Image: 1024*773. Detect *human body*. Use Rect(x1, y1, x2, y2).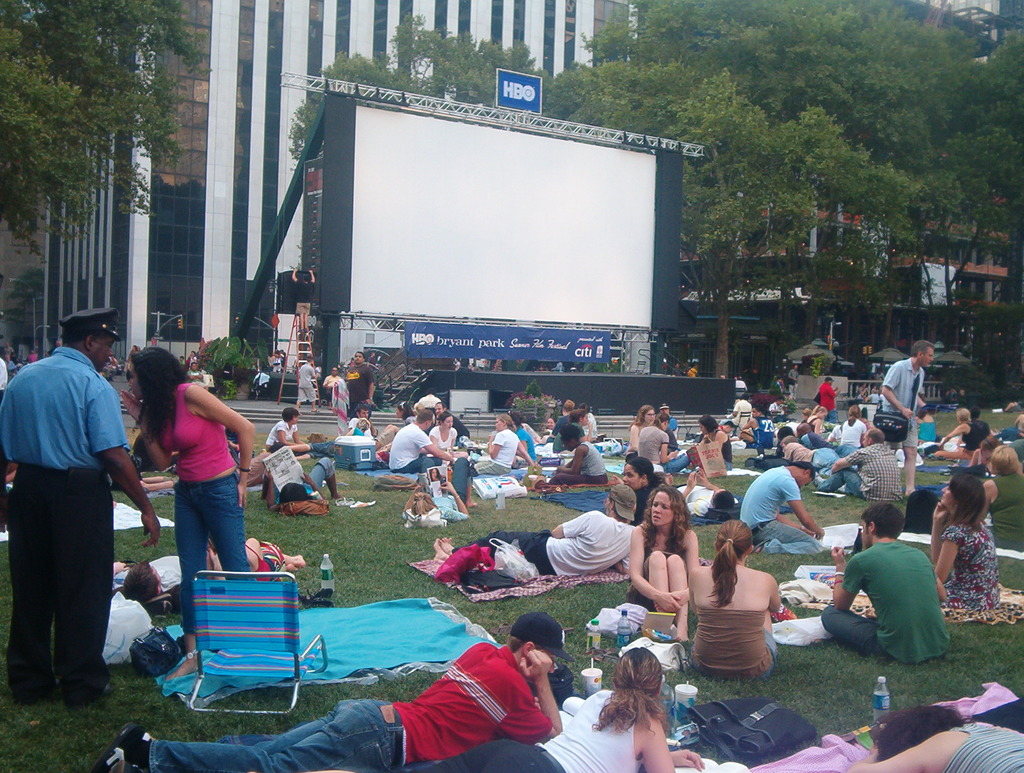
Rect(123, 374, 253, 680).
